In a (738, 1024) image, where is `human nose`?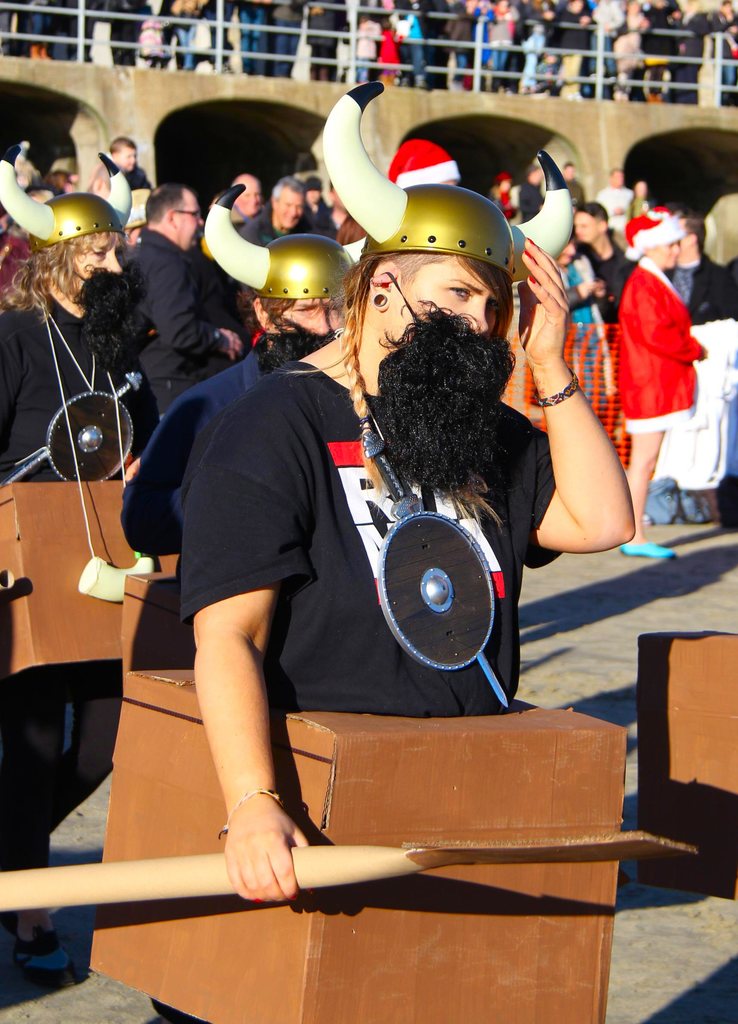
region(195, 214, 204, 225).
